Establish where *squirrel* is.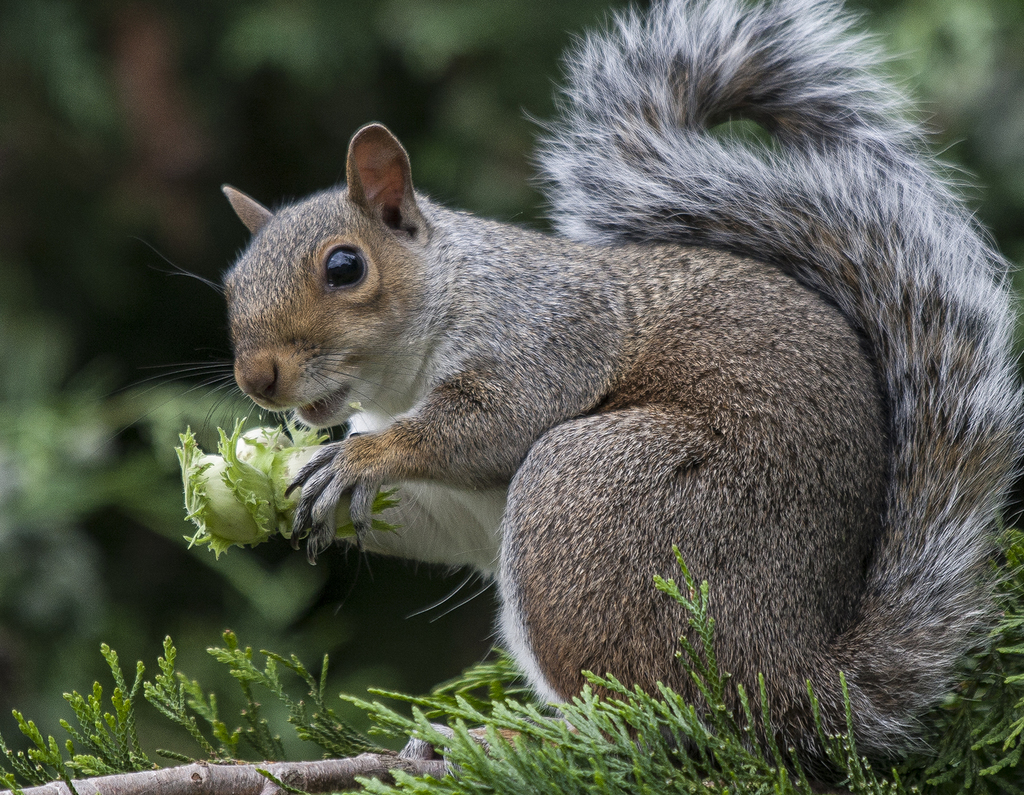
Established at crop(109, 0, 1023, 794).
